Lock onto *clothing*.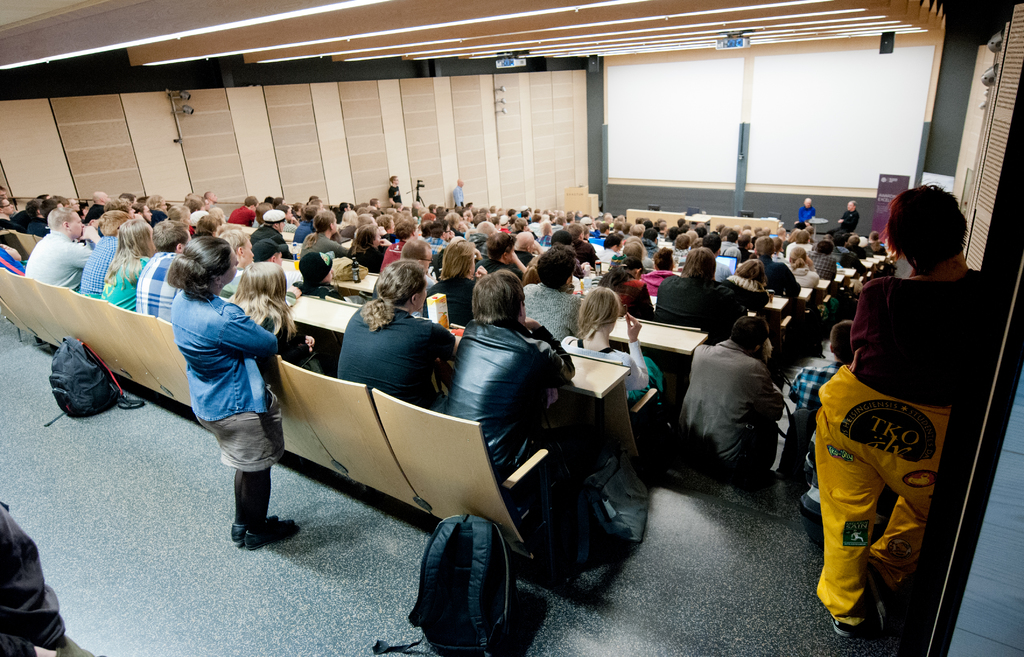
Locked: bbox=(337, 297, 451, 411).
